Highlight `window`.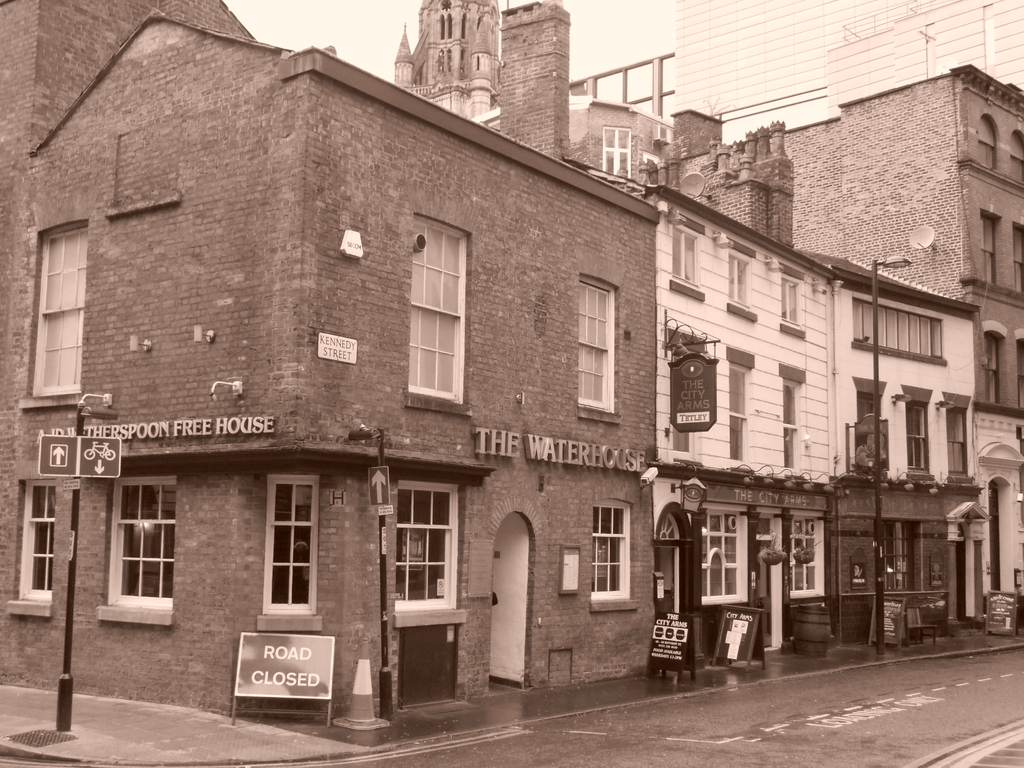
Highlighted region: [left=260, top=476, right=320, bottom=609].
